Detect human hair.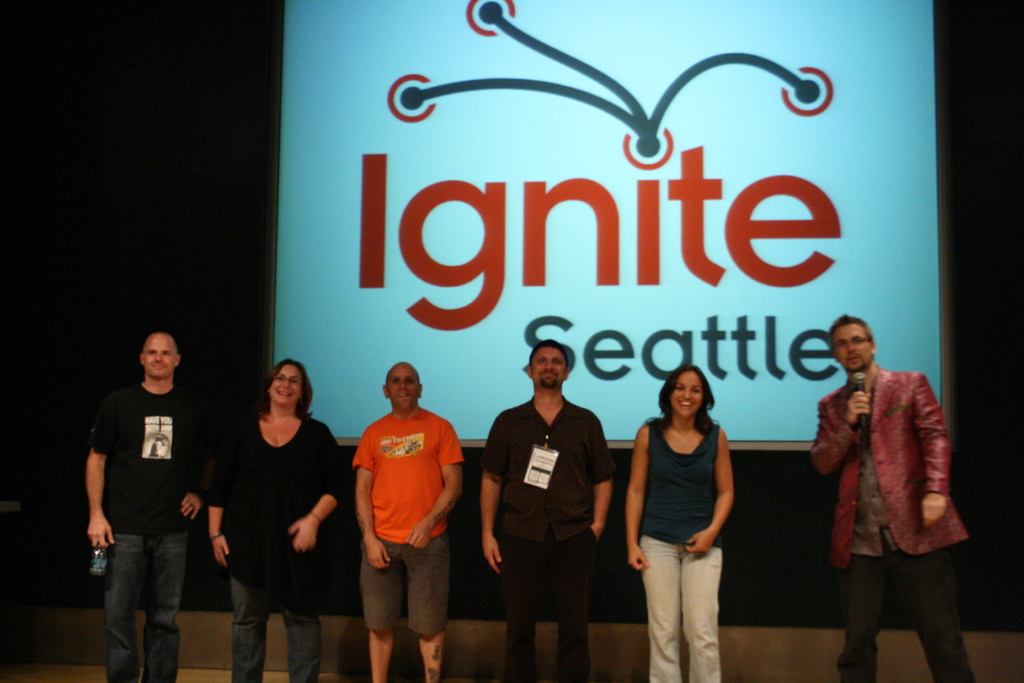
Detected at 640, 367, 719, 444.
